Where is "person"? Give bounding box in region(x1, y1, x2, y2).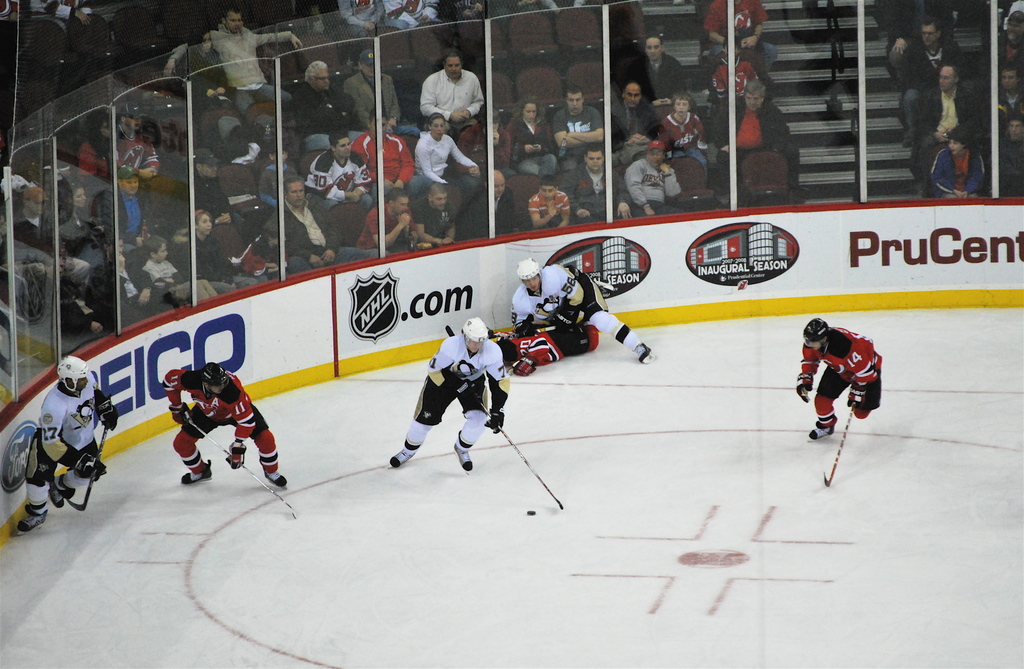
region(486, 320, 598, 376).
